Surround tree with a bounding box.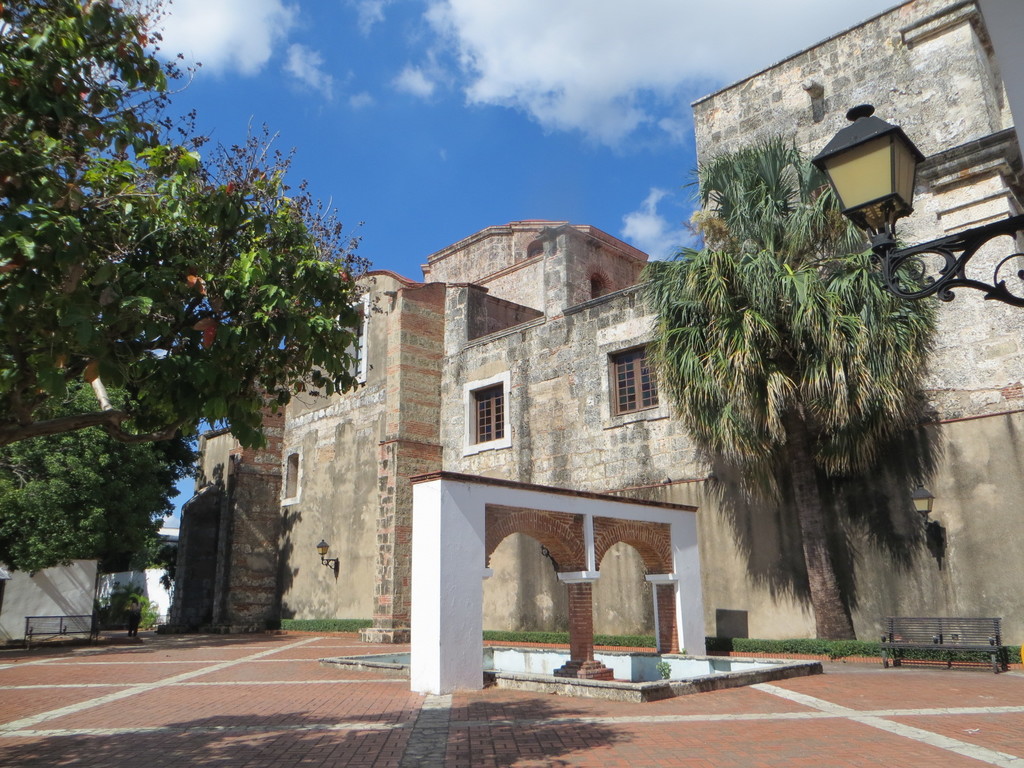
<bbox>648, 106, 962, 646</bbox>.
